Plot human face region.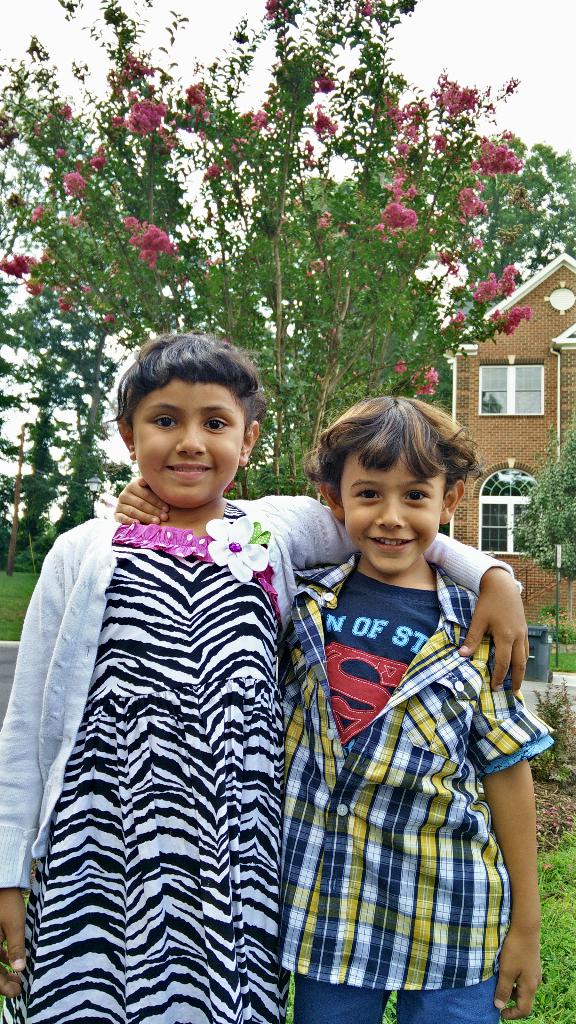
Plotted at <region>339, 443, 449, 583</region>.
